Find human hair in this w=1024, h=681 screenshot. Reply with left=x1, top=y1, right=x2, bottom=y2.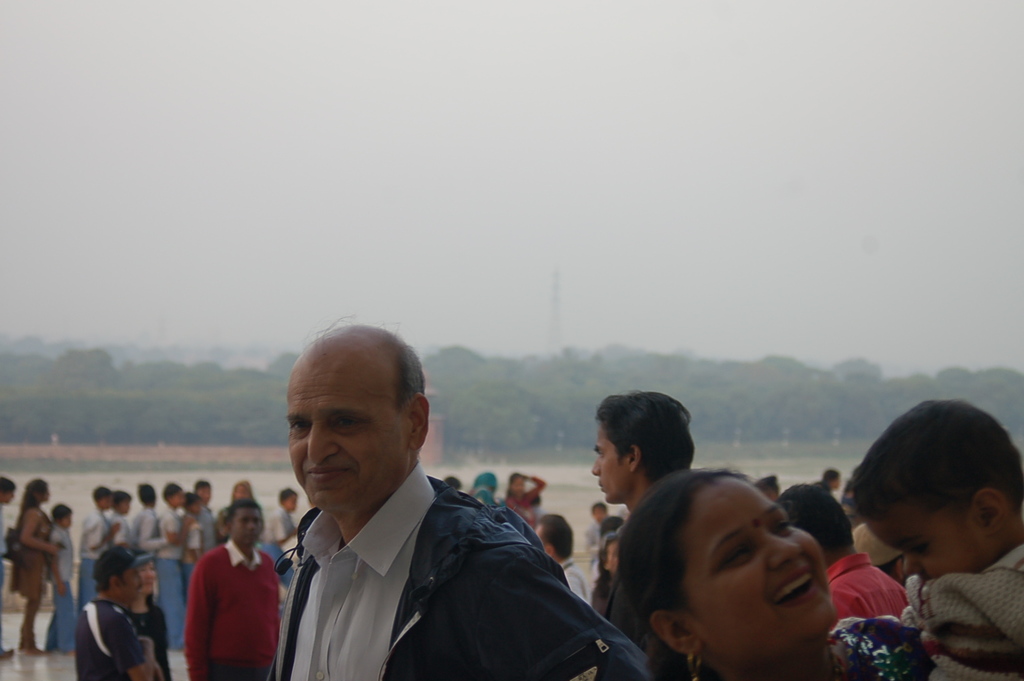
left=166, top=478, right=179, bottom=498.
